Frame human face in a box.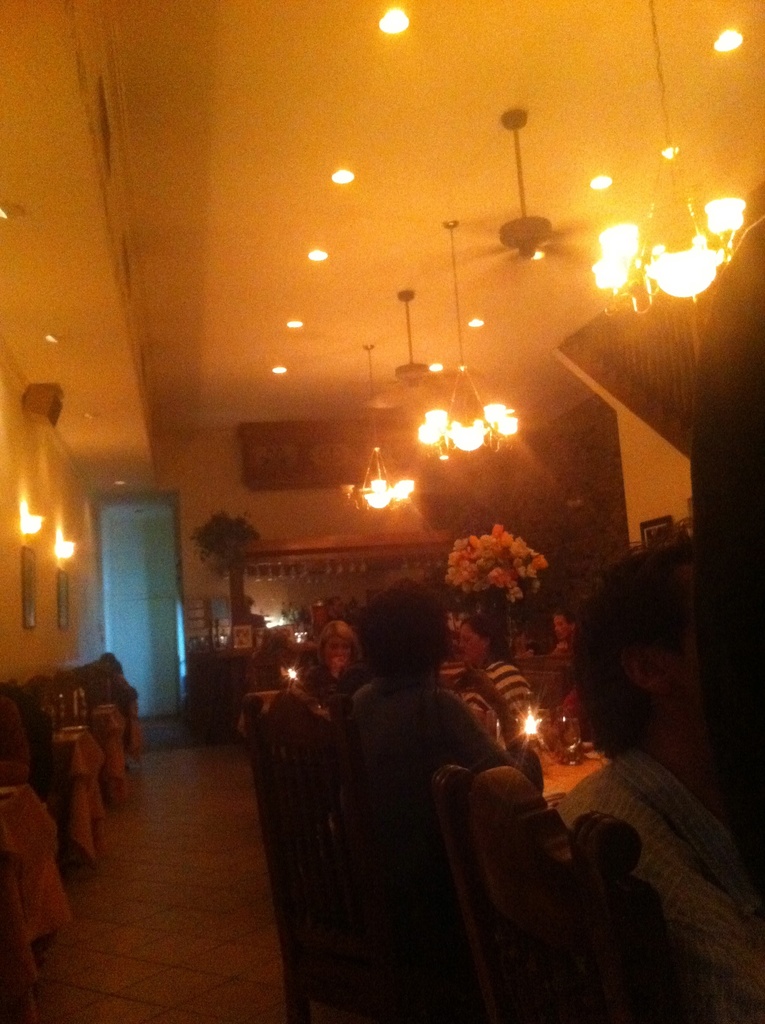
locate(325, 634, 348, 668).
